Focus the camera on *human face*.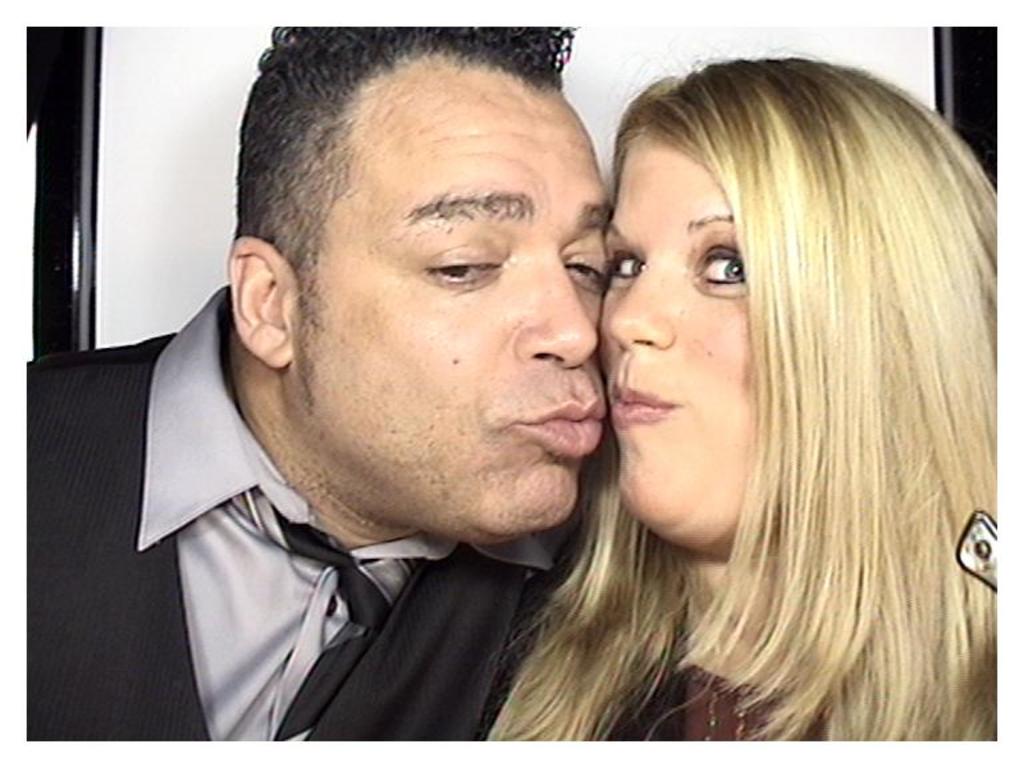
Focus region: [x1=297, y1=75, x2=608, y2=533].
